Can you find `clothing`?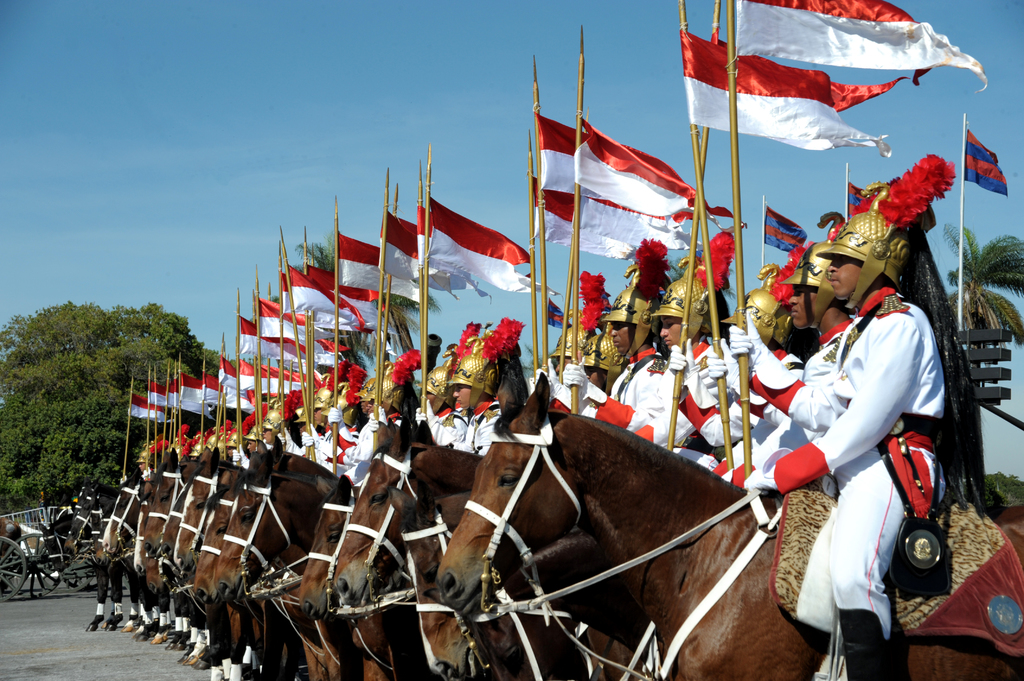
Yes, bounding box: (left=664, top=362, right=822, bottom=479).
